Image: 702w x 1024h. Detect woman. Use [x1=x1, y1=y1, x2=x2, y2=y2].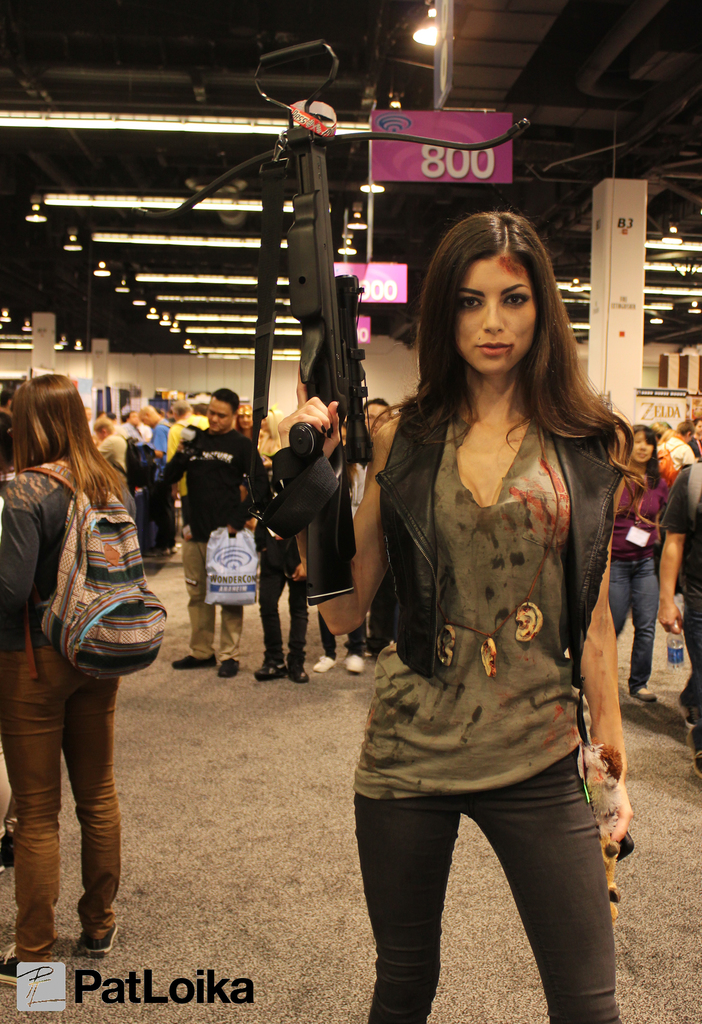
[x1=278, y1=212, x2=635, y2=1023].
